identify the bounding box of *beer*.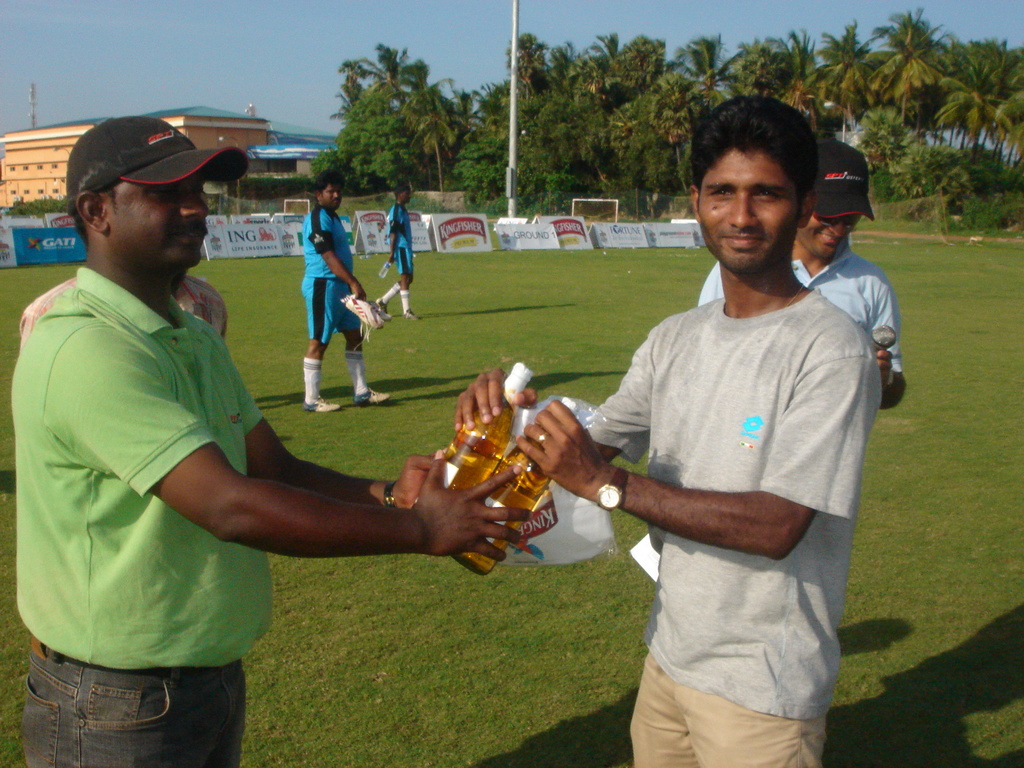
<region>425, 370, 559, 589</region>.
